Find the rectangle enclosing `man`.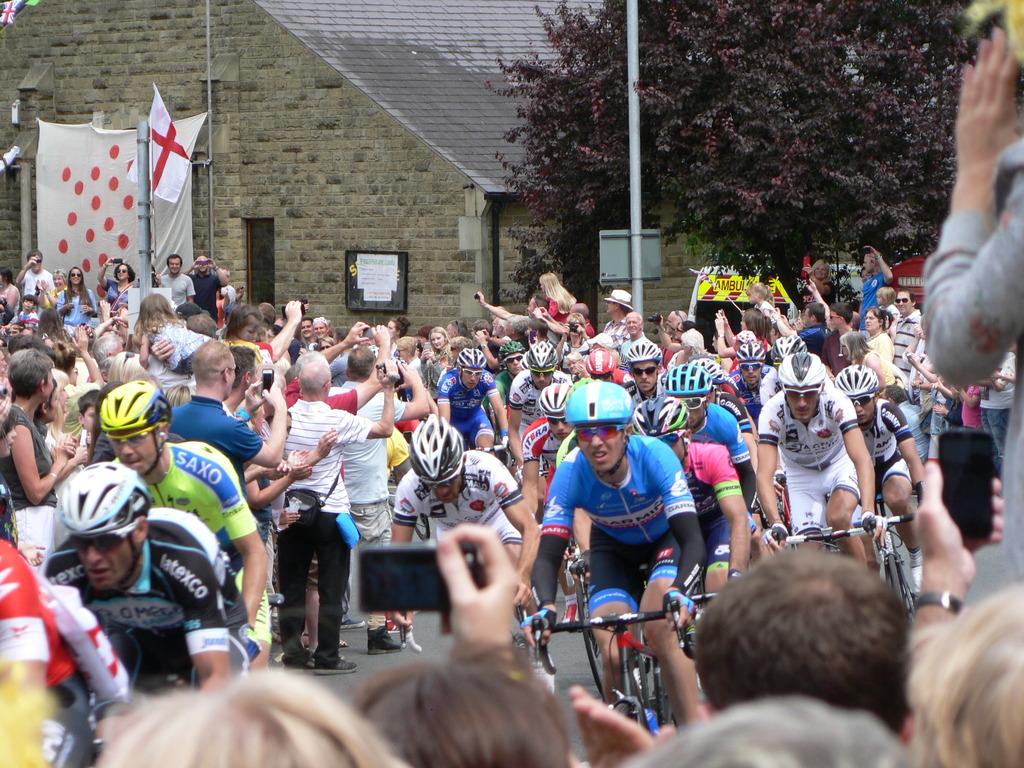
<region>506, 339, 575, 437</region>.
